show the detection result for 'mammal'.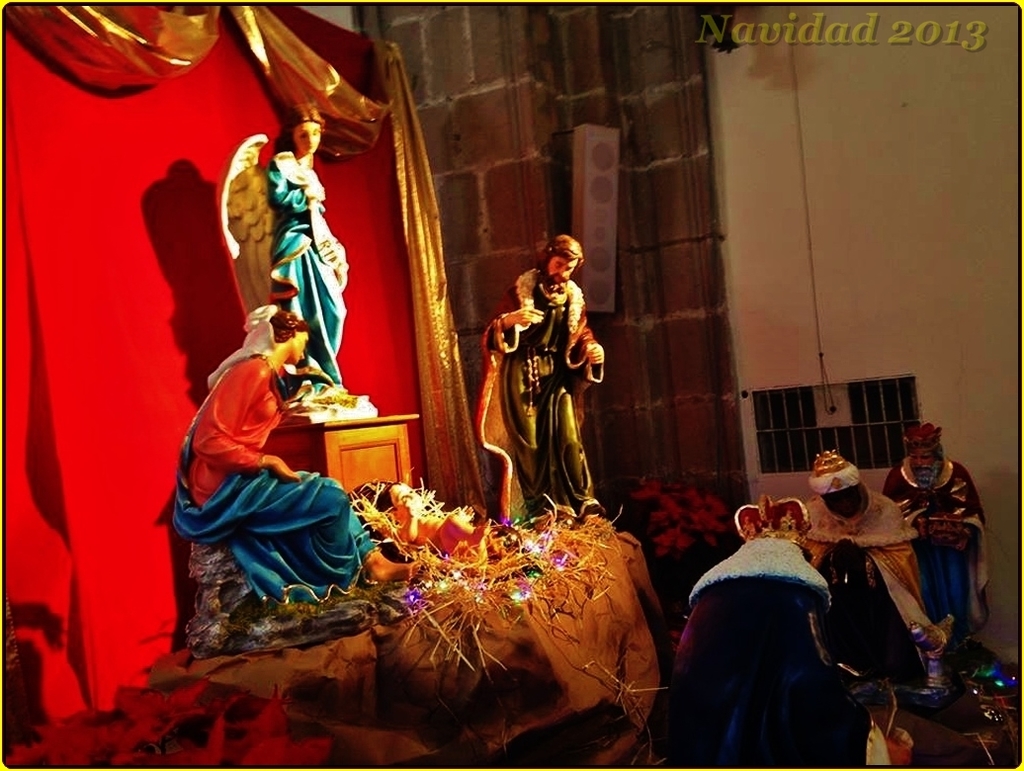
detection(177, 302, 417, 579).
